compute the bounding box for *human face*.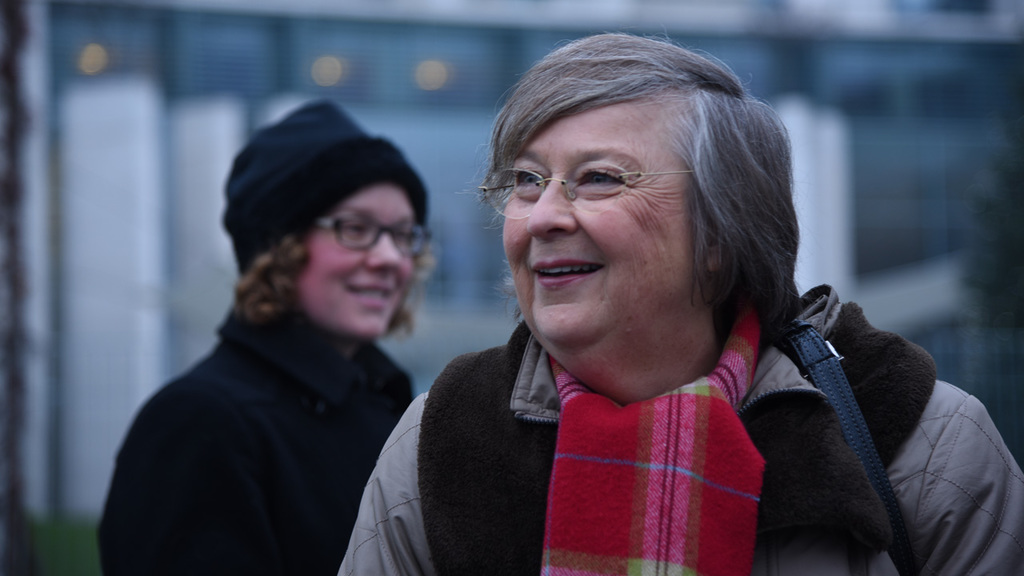
496:98:707:366.
